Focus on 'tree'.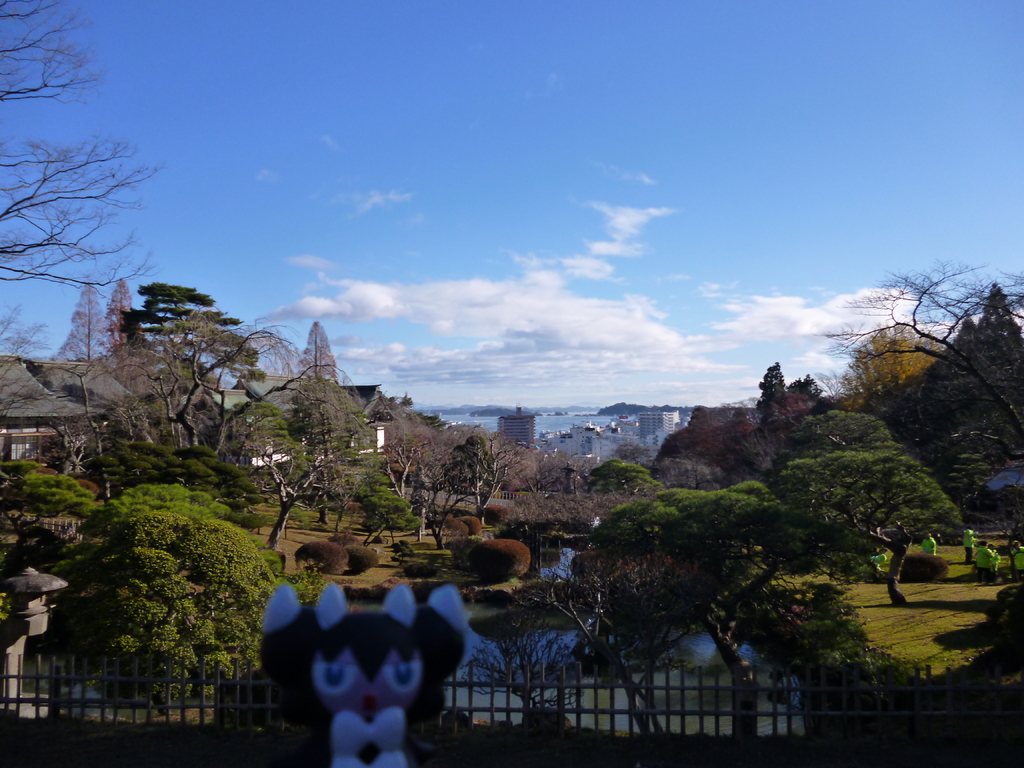
Focused at 778:406:971:605.
